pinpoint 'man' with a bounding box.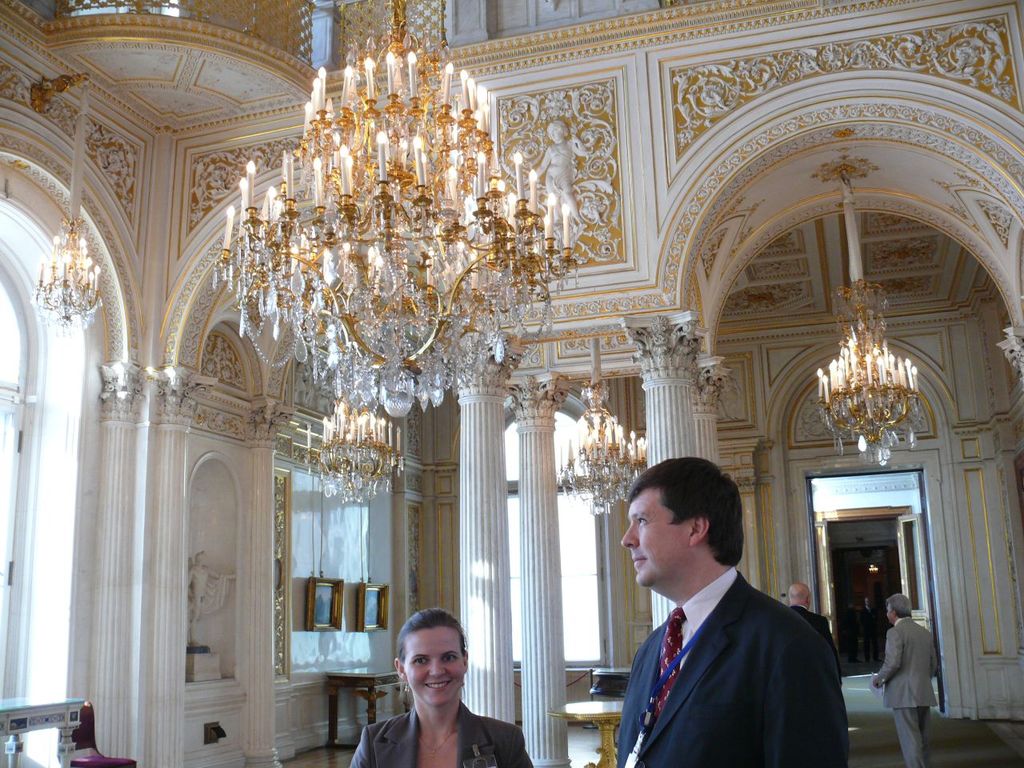
[left=866, top=581, right=947, bottom=764].
